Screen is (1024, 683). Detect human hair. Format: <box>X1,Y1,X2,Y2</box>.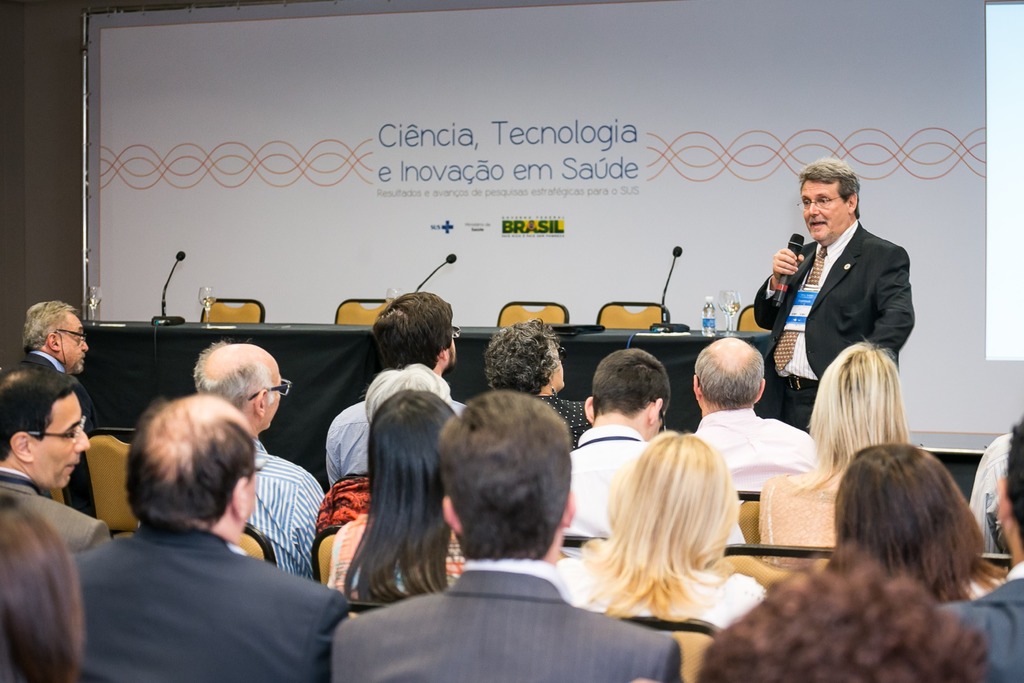
<box>435,386,570,559</box>.
